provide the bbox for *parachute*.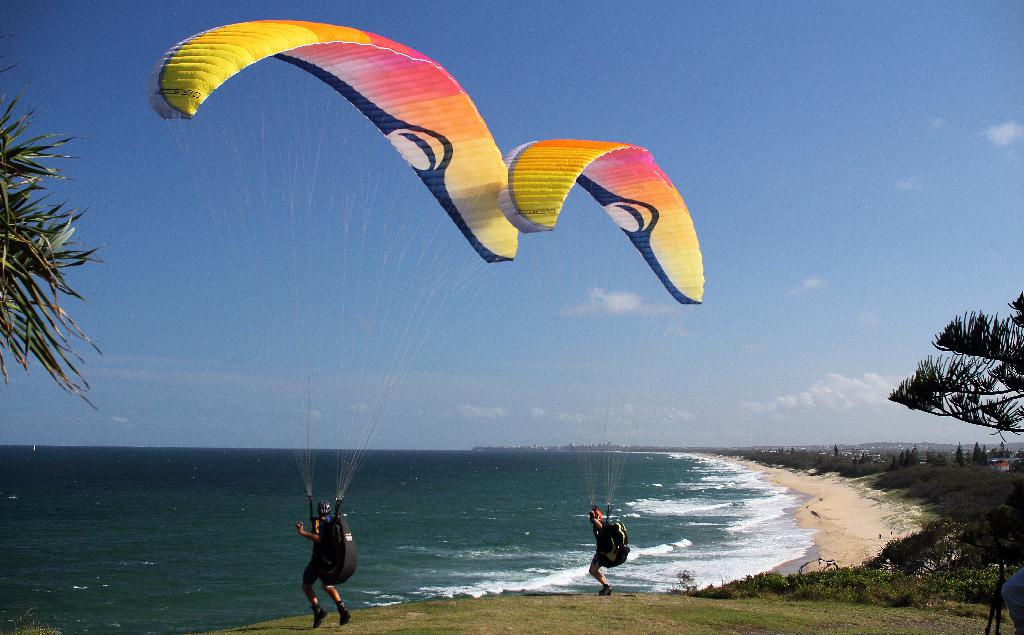
bbox=[157, 26, 509, 515].
